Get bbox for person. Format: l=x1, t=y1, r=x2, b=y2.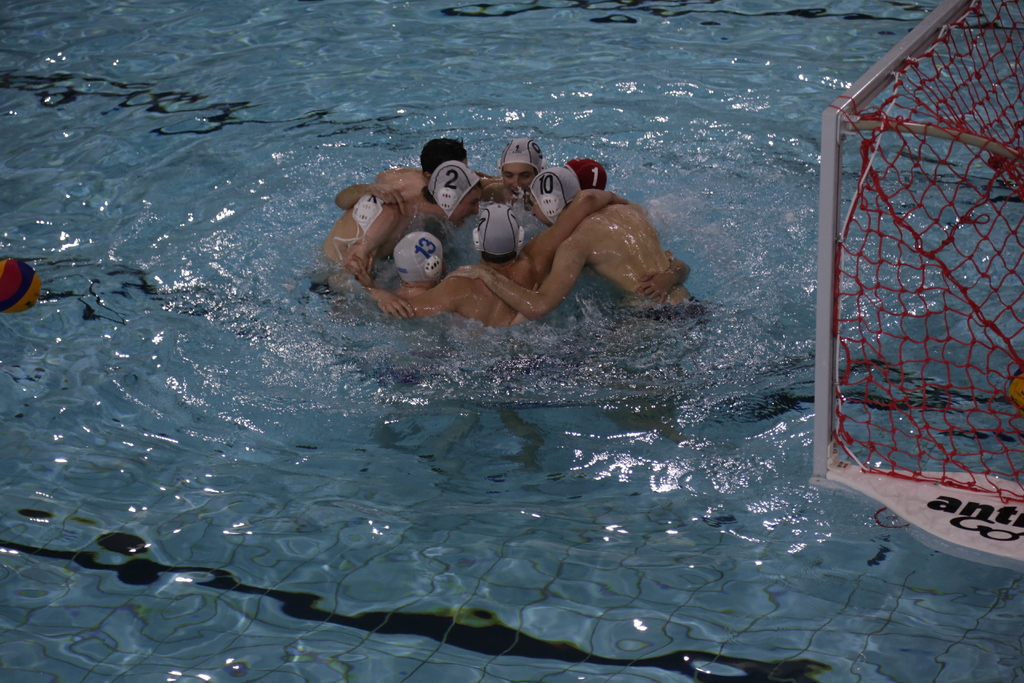
l=513, t=155, r=698, b=319.
